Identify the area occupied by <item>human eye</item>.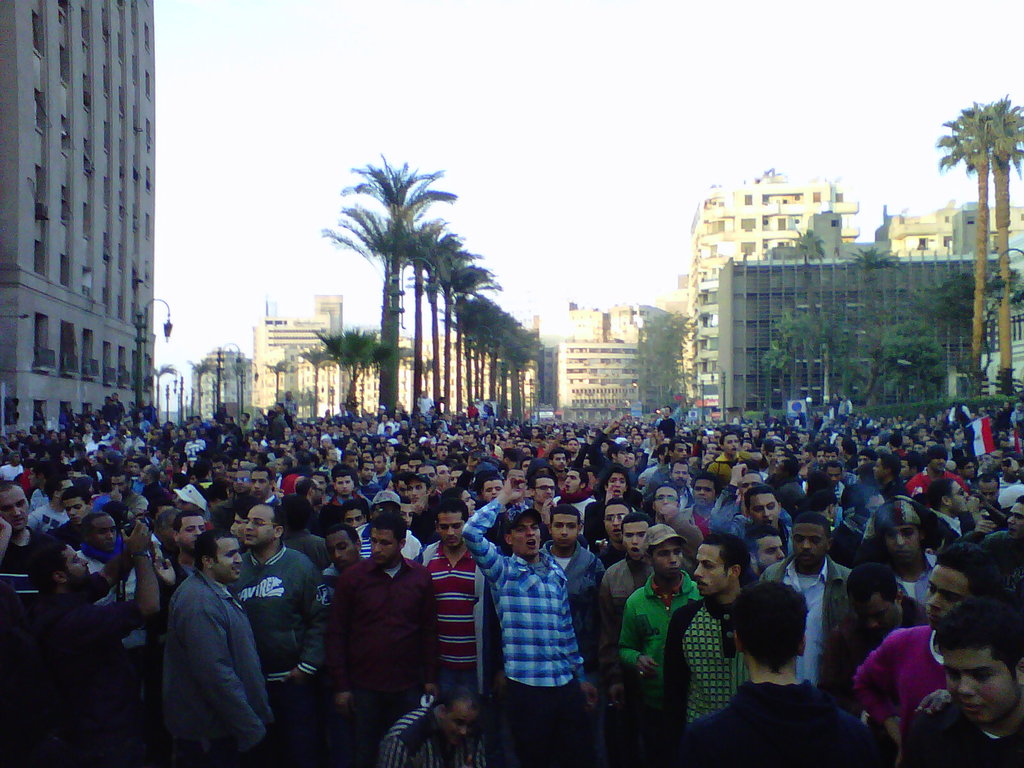
Area: (x1=657, y1=552, x2=671, y2=561).
